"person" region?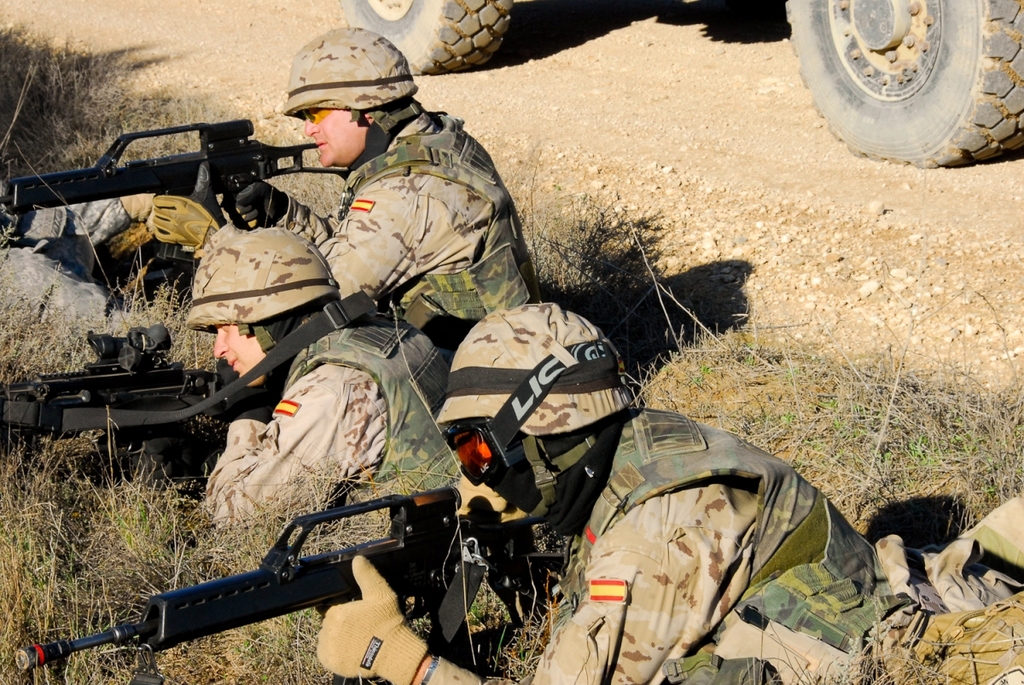
{"x1": 117, "y1": 21, "x2": 535, "y2": 343}
